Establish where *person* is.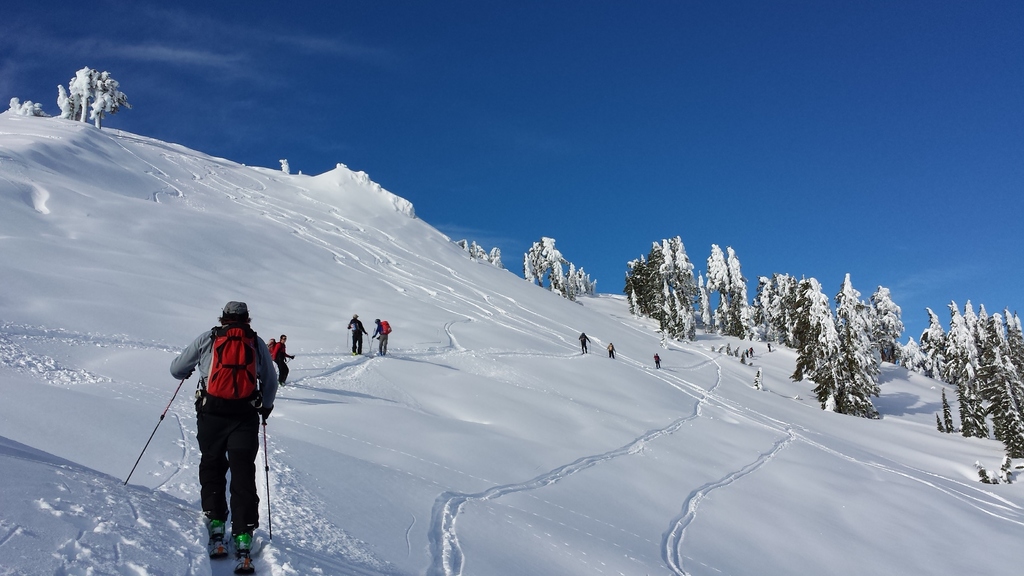
Established at 371,313,387,359.
